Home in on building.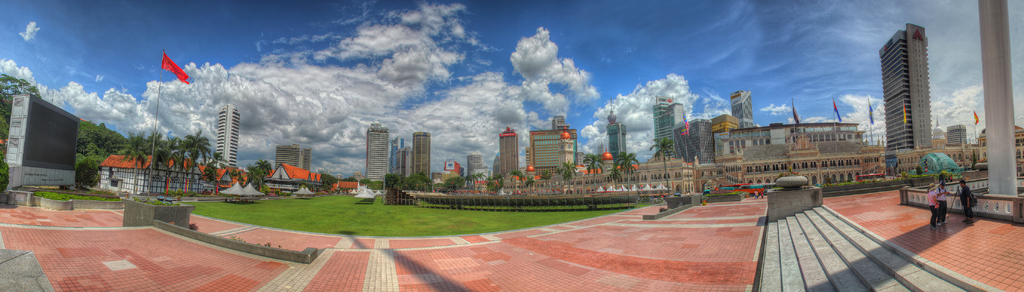
Homed in at 683,88,892,187.
